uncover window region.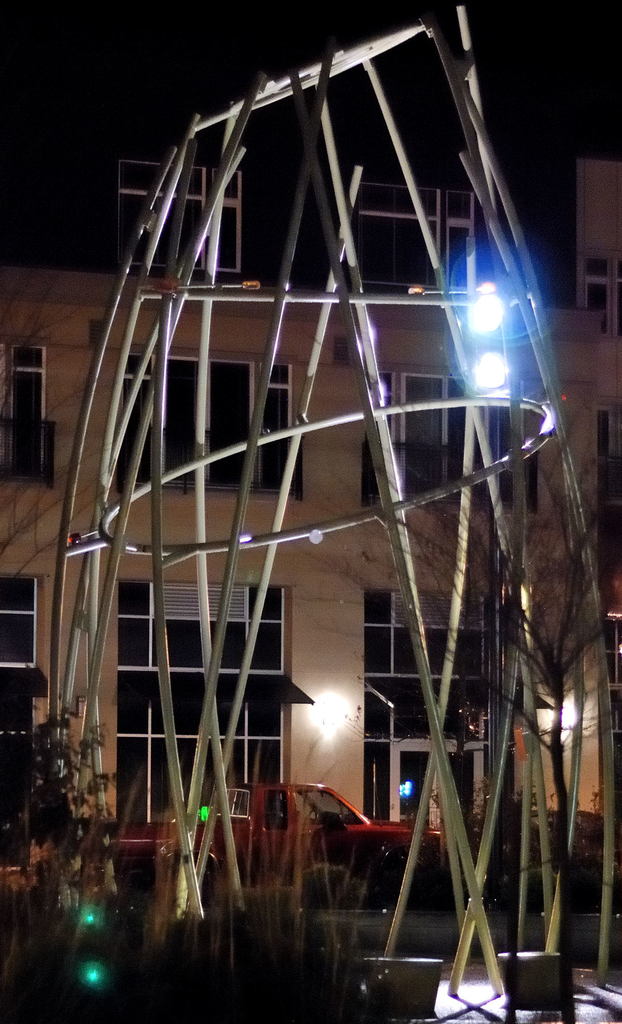
Uncovered: detection(113, 352, 301, 488).
